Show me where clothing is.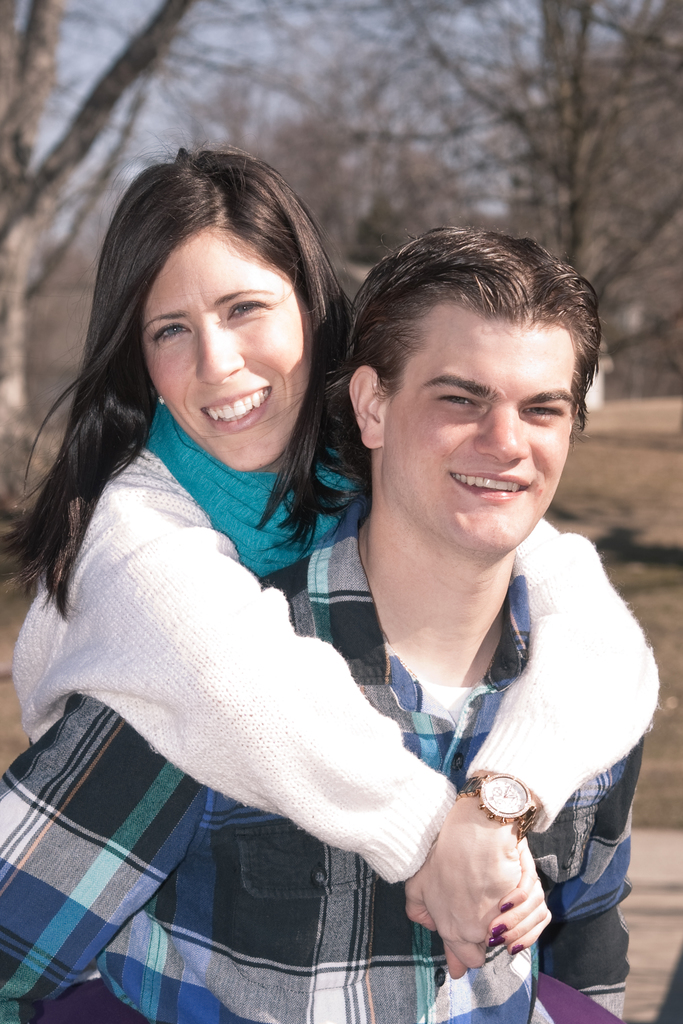
clothing is at (left=13, top=398, right=662, bottom=1023).
